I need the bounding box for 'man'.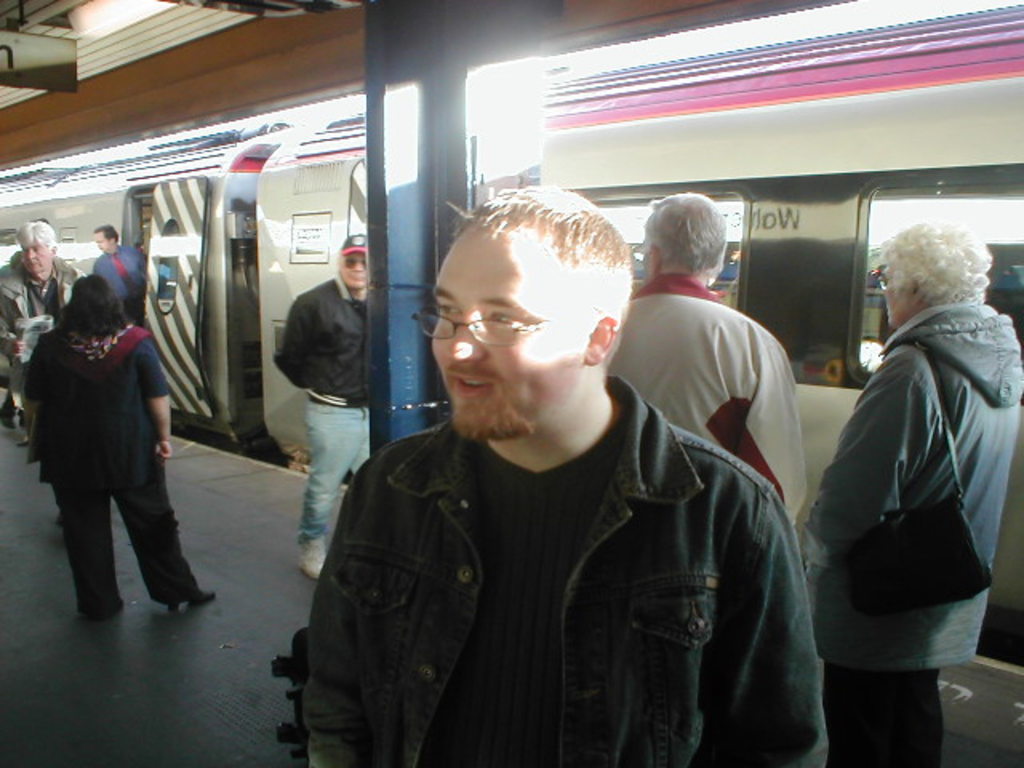
Here it is: box(294, 181, 819, 766).
